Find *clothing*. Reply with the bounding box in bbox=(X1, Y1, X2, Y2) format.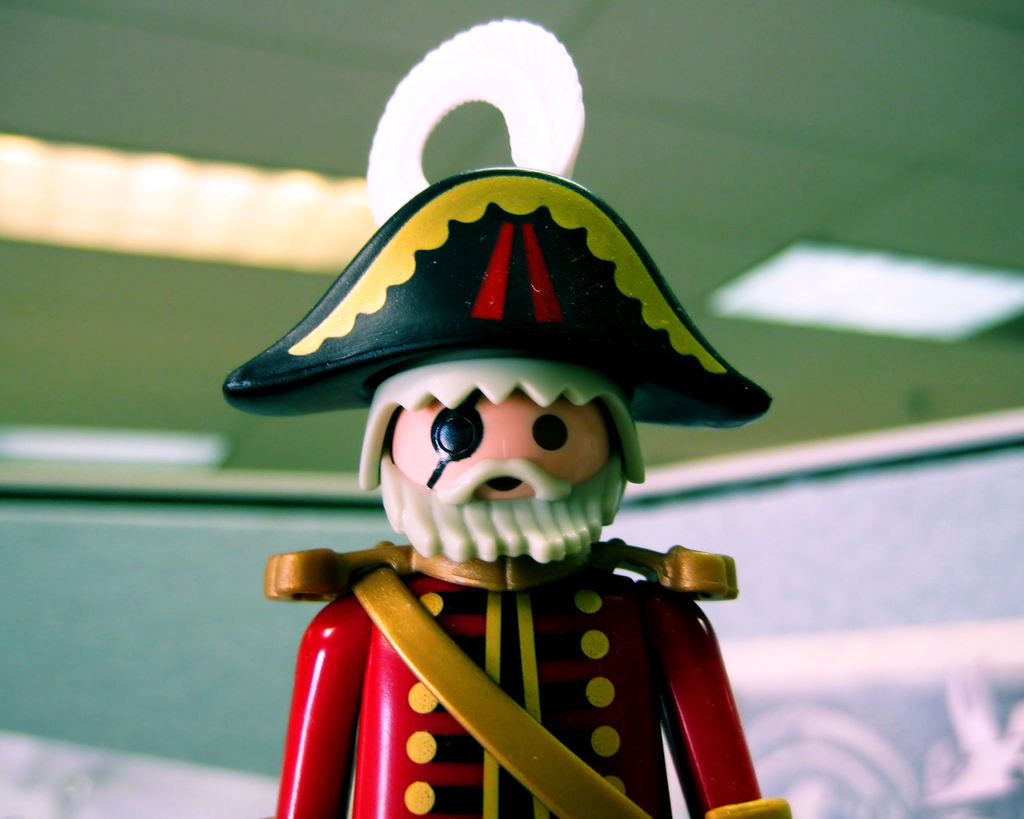
bbox=(259, 486, 750, 816).
